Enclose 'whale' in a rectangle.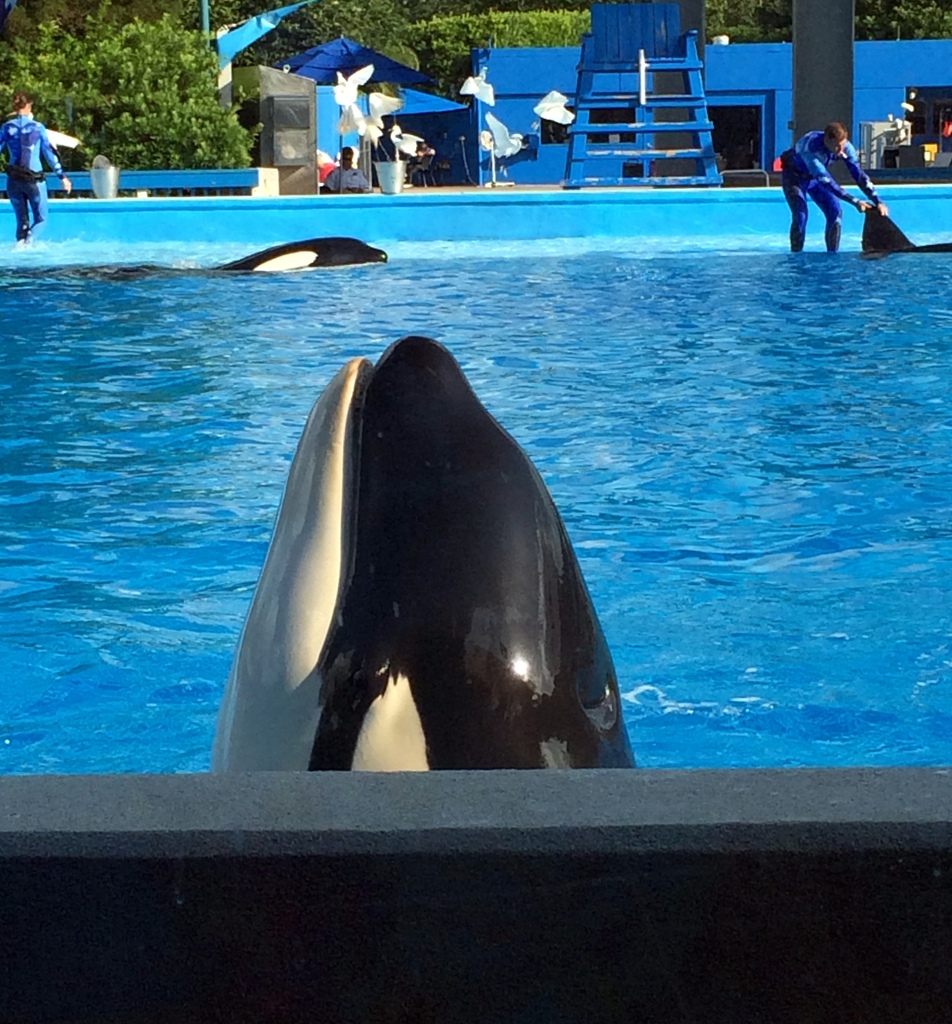
detection(864, 204, 951, 256).
